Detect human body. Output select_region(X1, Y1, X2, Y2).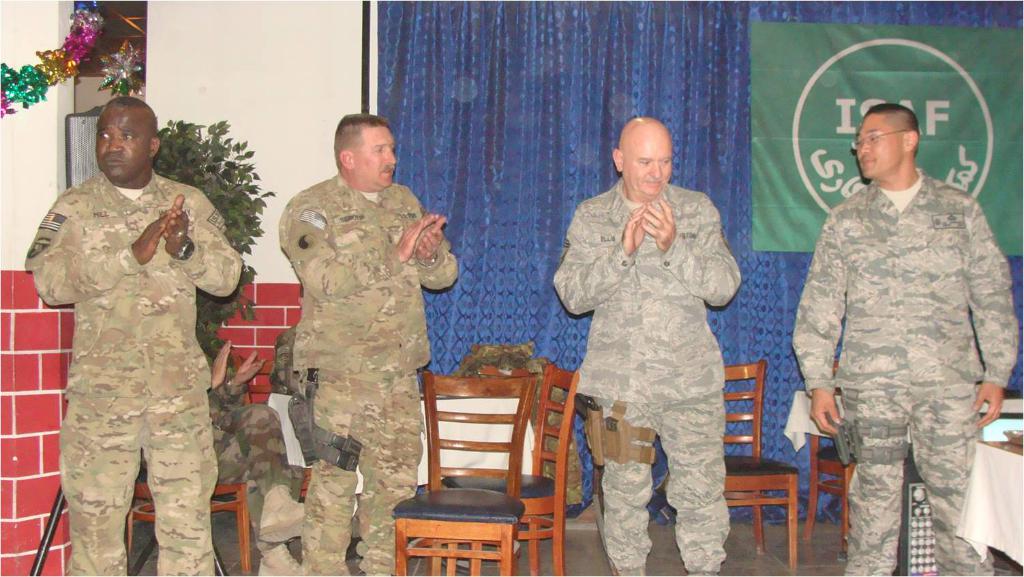
select_region(31, 115, 250, 576).
